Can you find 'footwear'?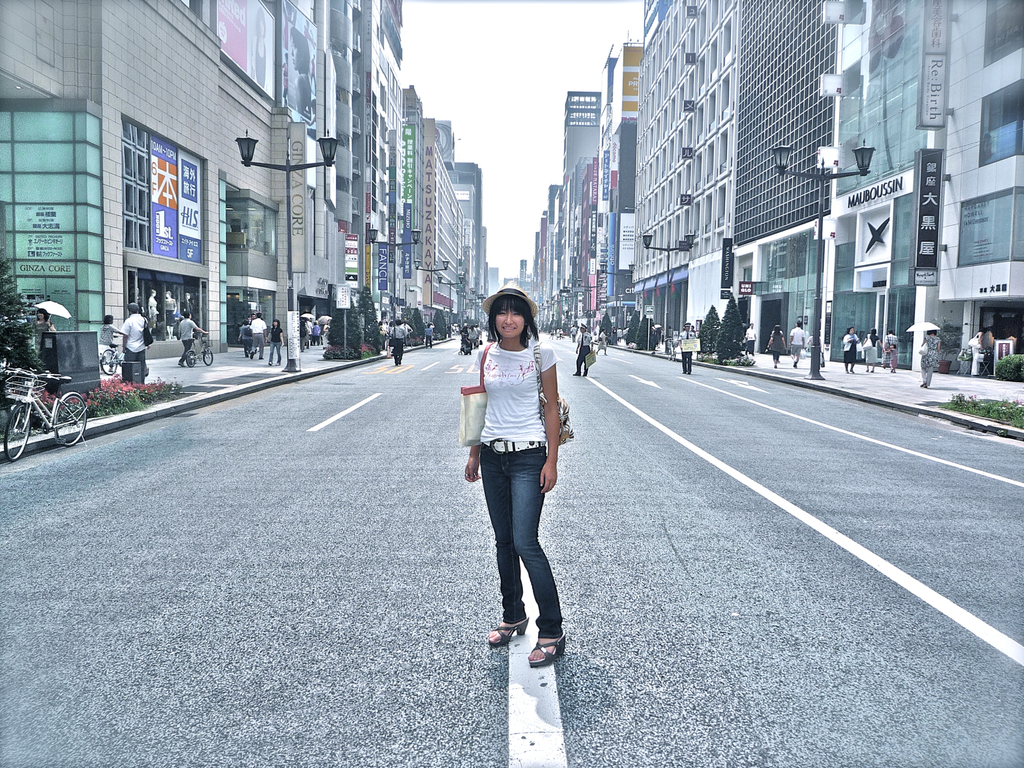
Yes, bounding box: <bbox>488, 612, 533, 648</bbox>.
